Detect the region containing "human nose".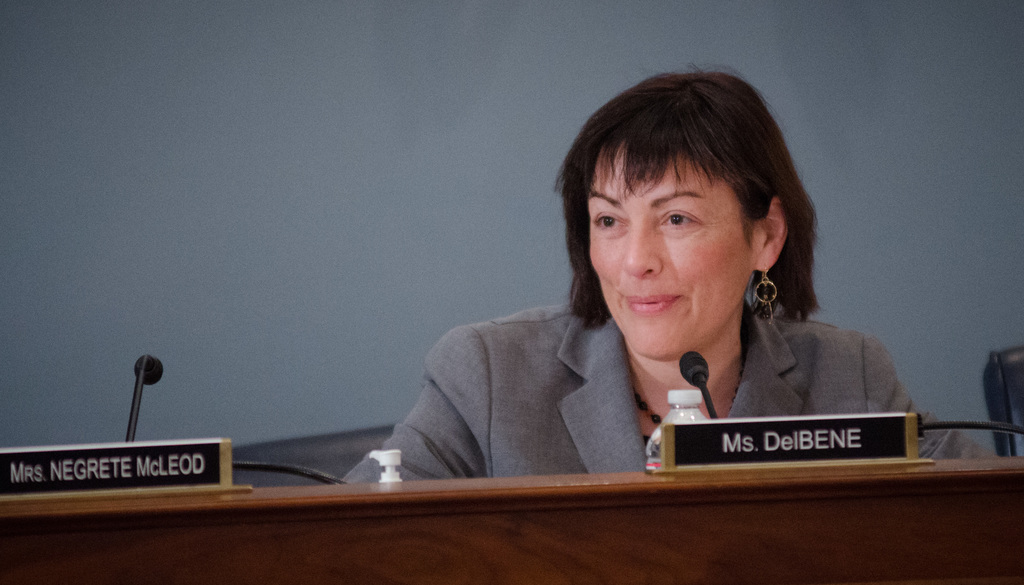
x1=623 y1=218 x2=662 y2=283.
